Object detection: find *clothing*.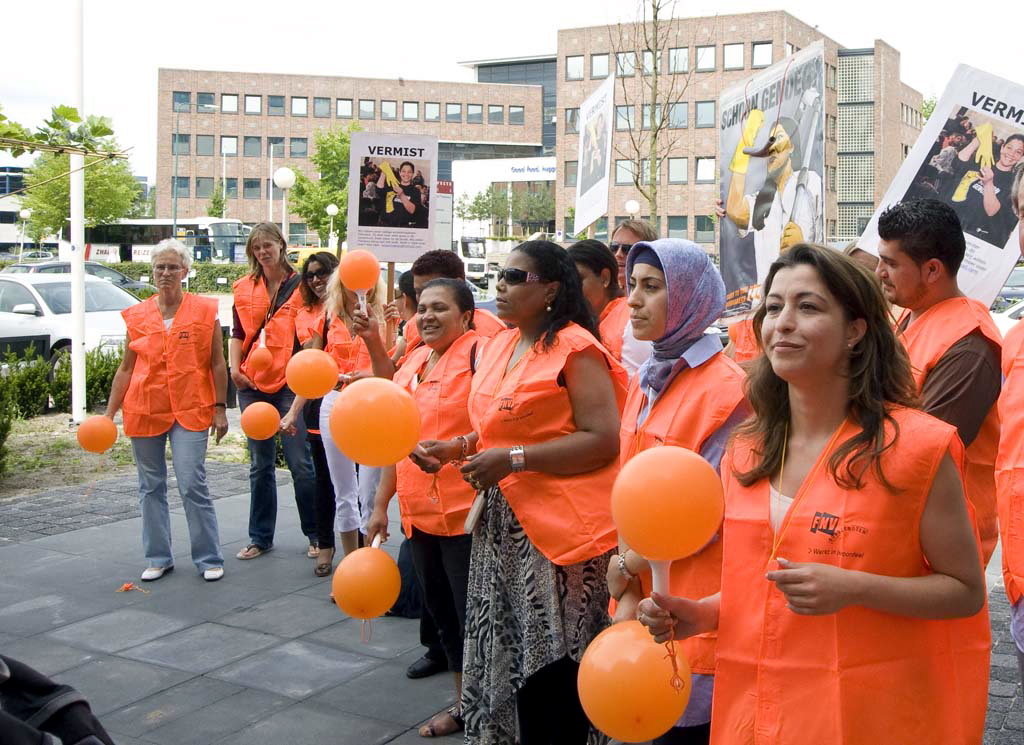
x1=293 y1=297 x2=339 y2=544.
